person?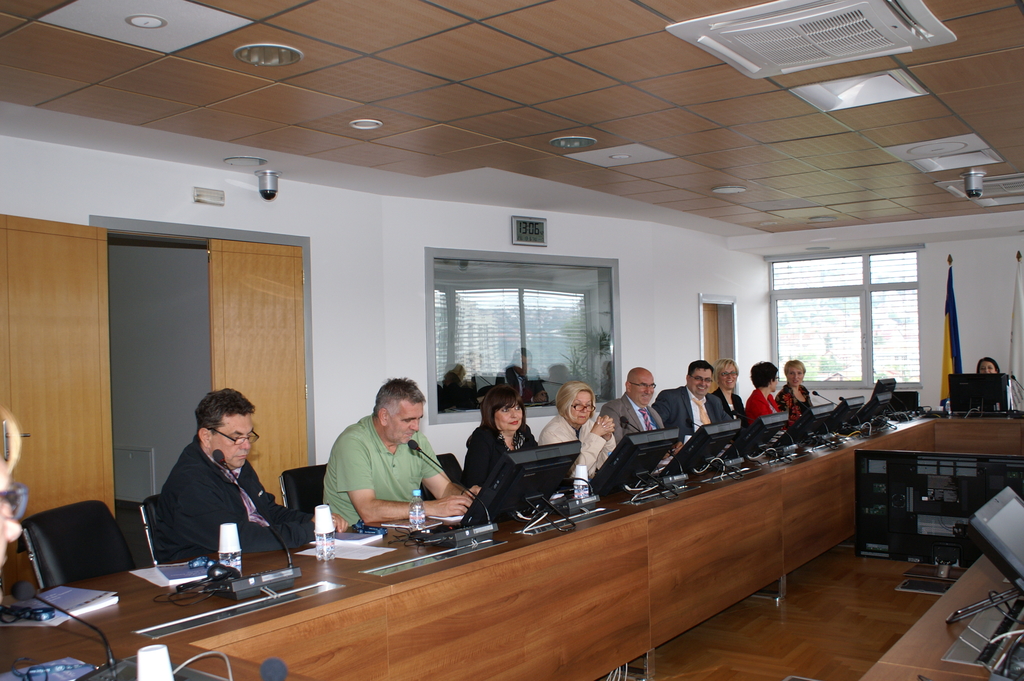
bbox(460, 383, 539, 496)
